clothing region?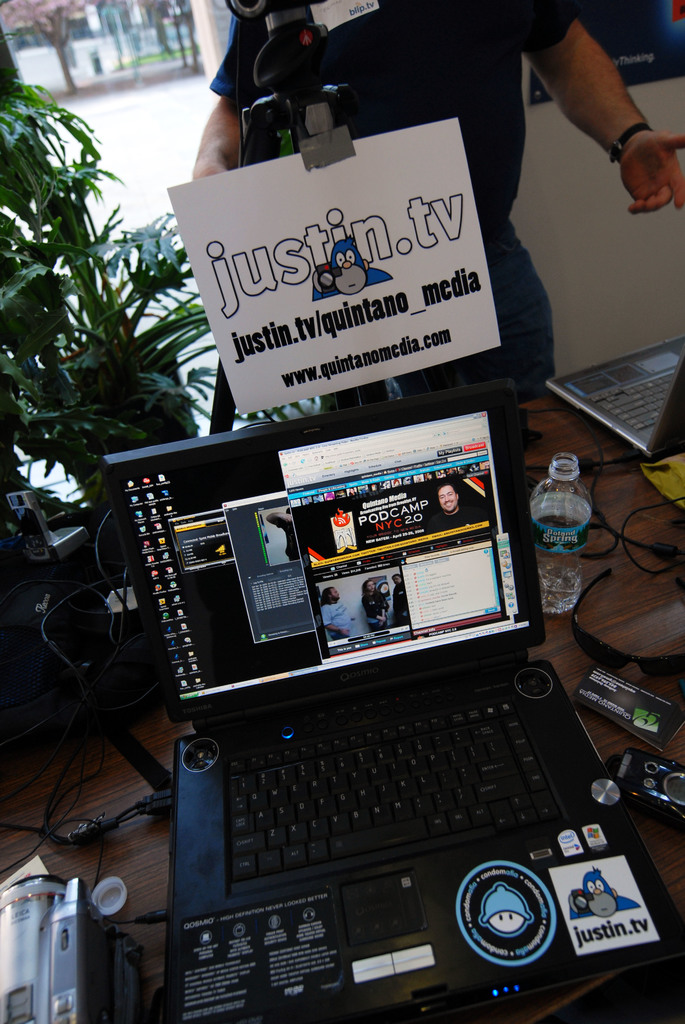
locate(200, 0, 563, 431)
